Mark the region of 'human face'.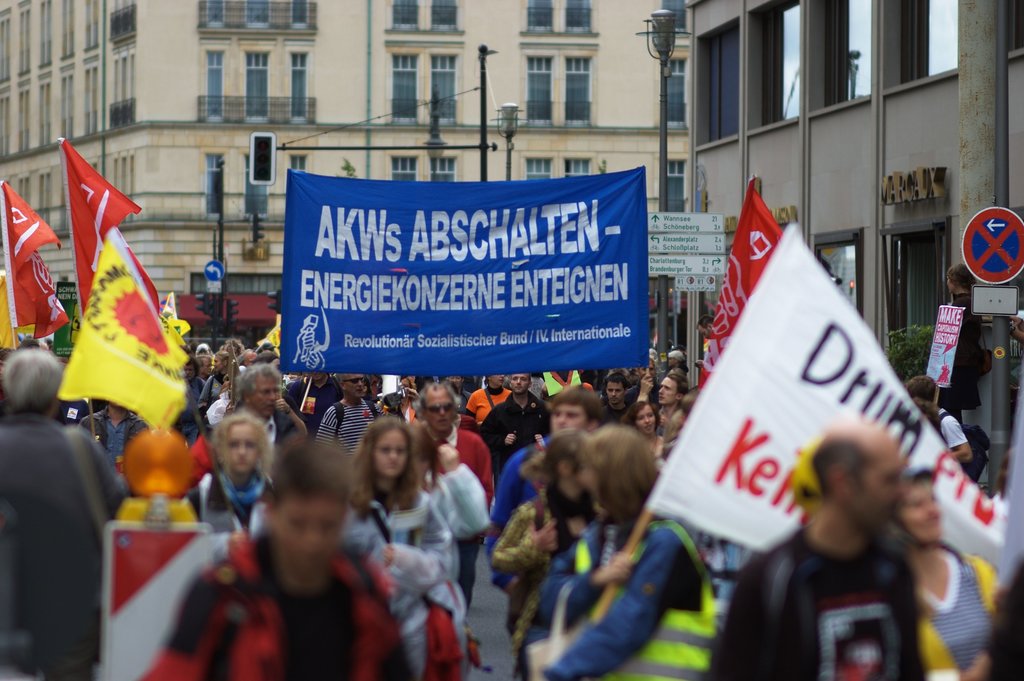
Region: l=249, t=370, r=279, b=416.
